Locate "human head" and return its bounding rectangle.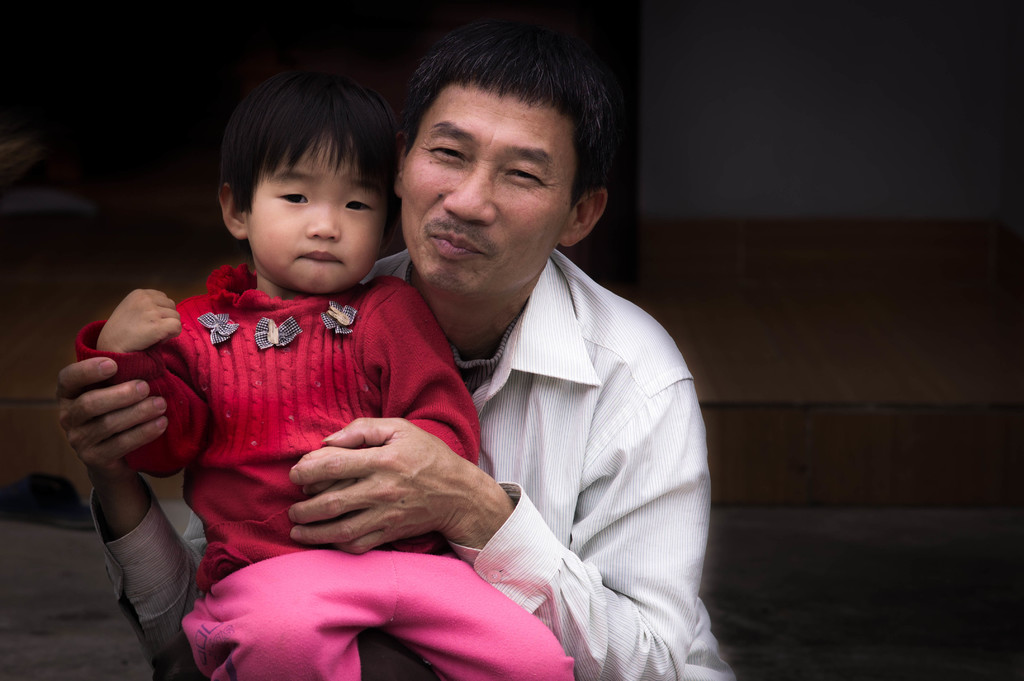
[x1=391, y1=23, x2=611, y2=305].
